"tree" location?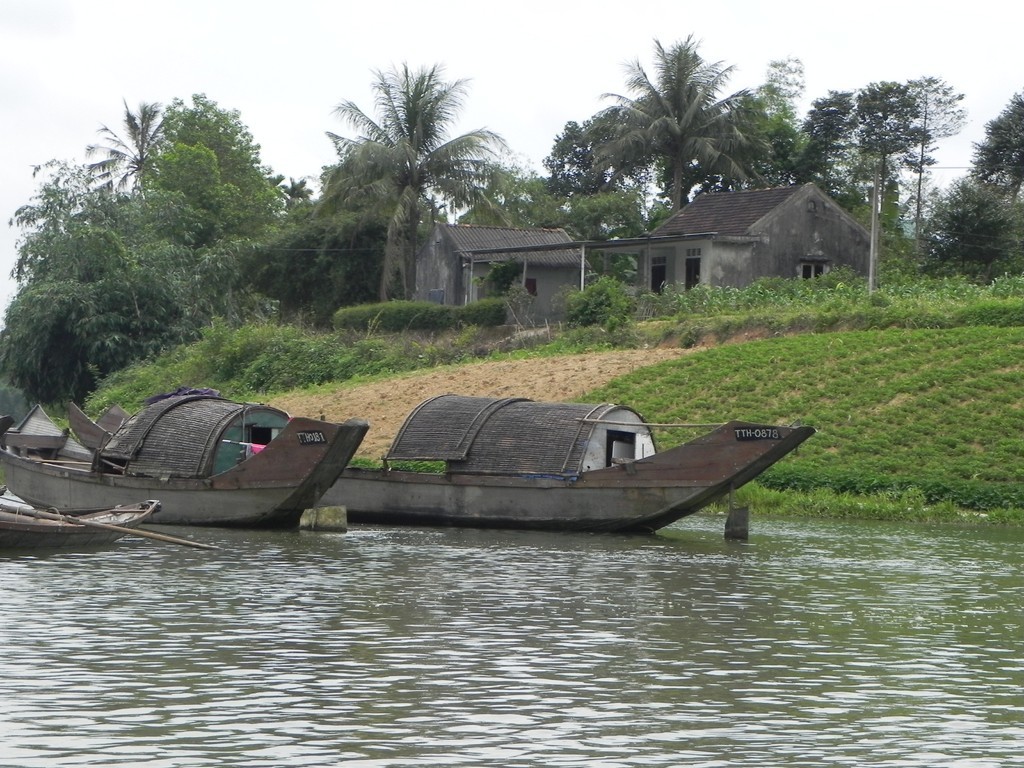
locate(862, 69, 972, 227)
